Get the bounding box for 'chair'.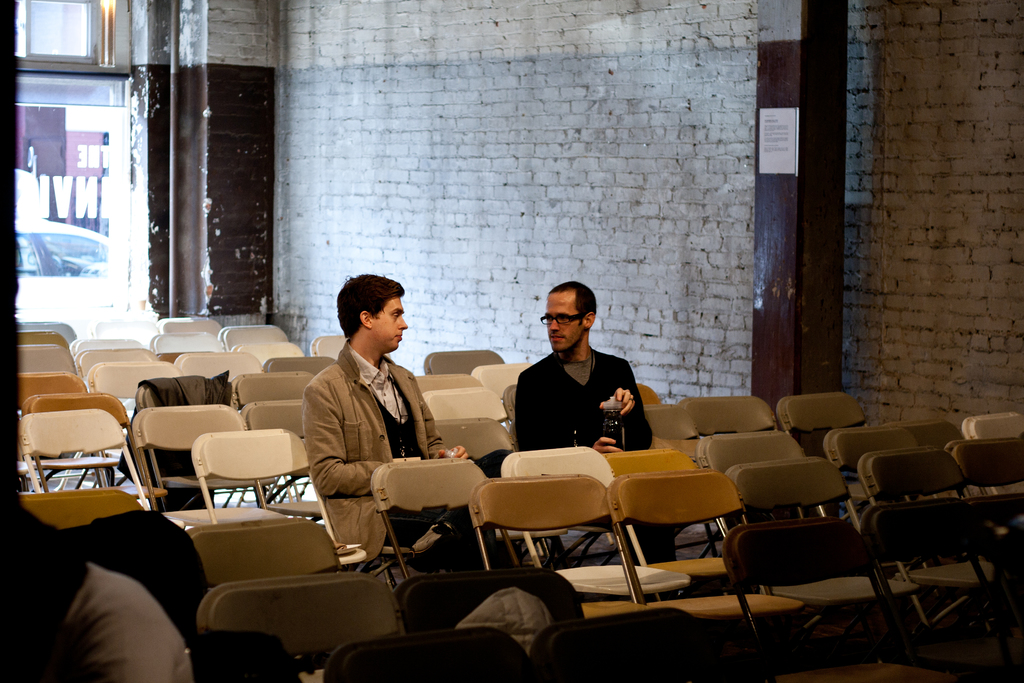
<bbox>235, 370, 315, 500</bbox>.
